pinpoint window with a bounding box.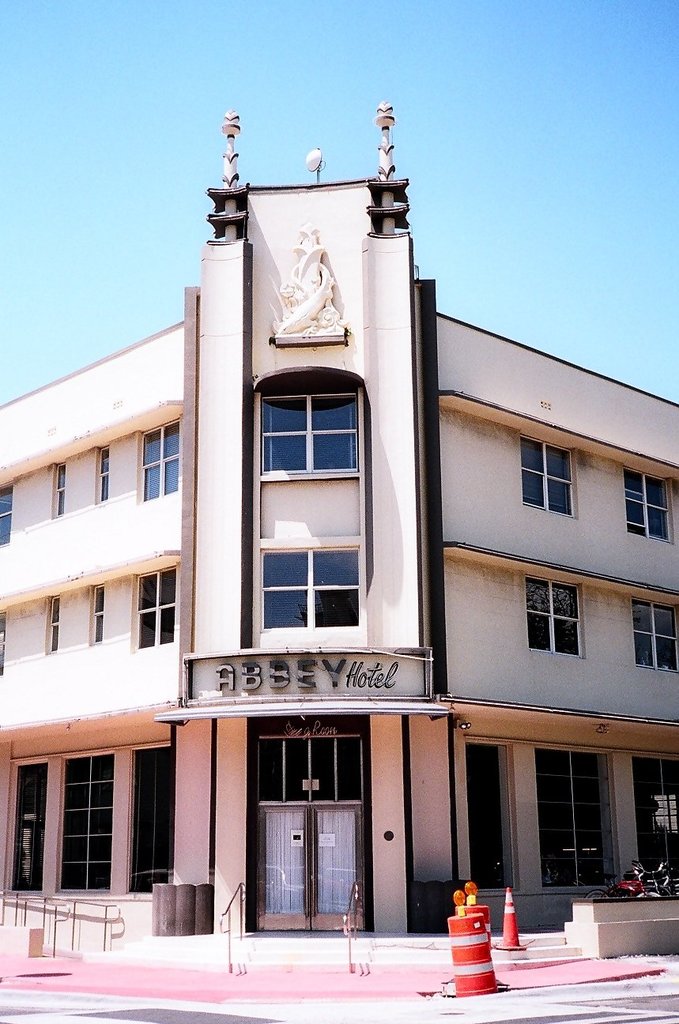
(x1=517, y1=435, x2=582, y2=517).
